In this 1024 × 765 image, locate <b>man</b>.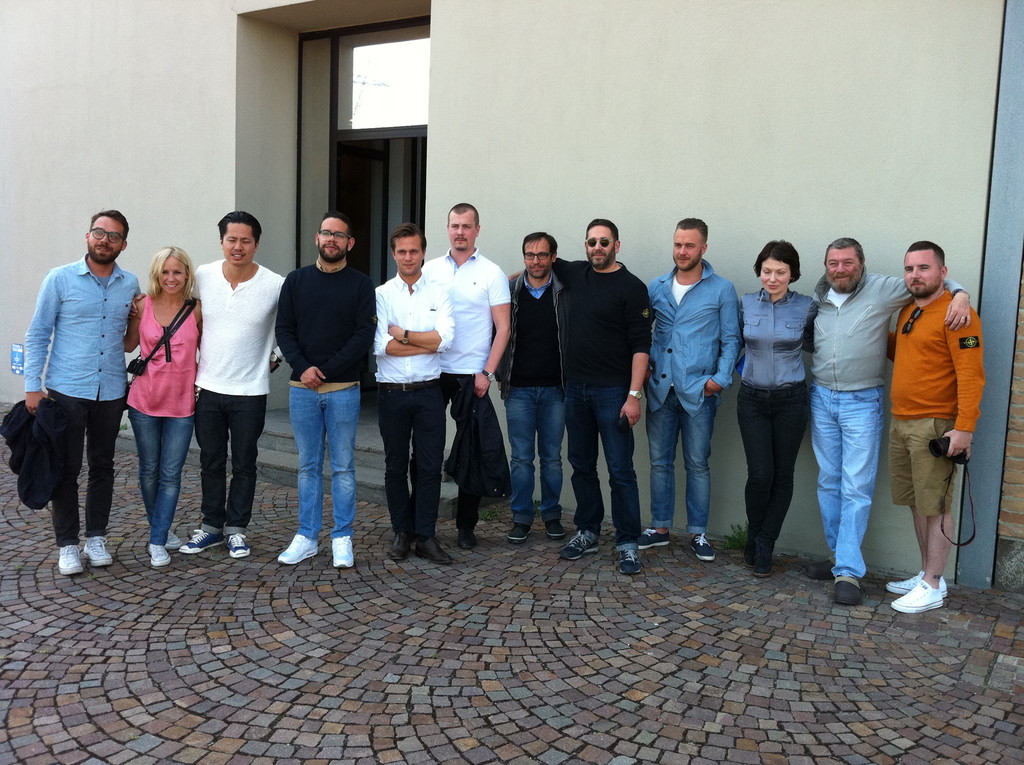
Bounding box: locate(272, 210, 377, 570).
